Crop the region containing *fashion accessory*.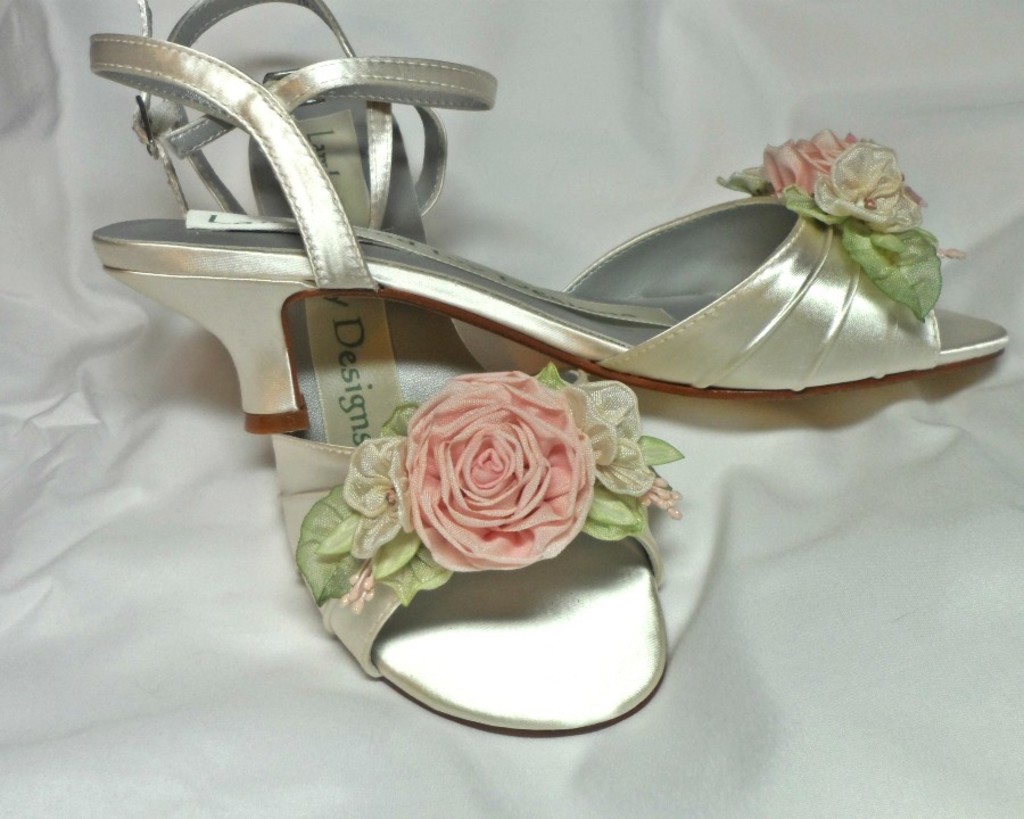
Crop region: 248:69:682:734.
